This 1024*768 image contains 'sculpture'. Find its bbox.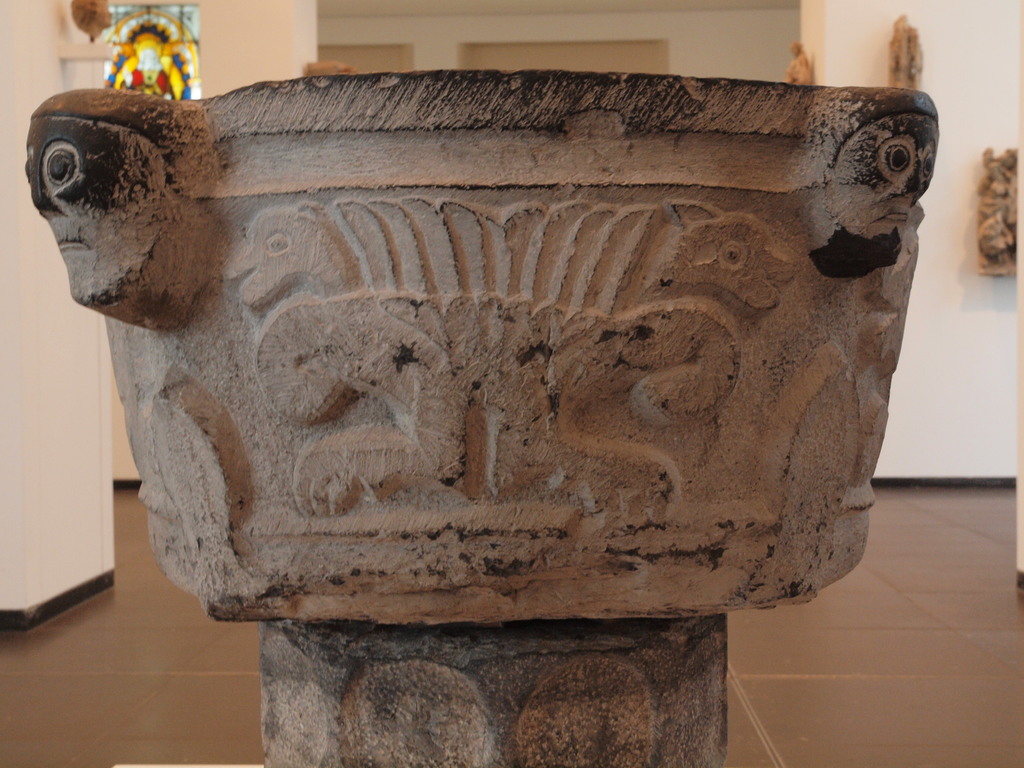
[780,32,813,84].
